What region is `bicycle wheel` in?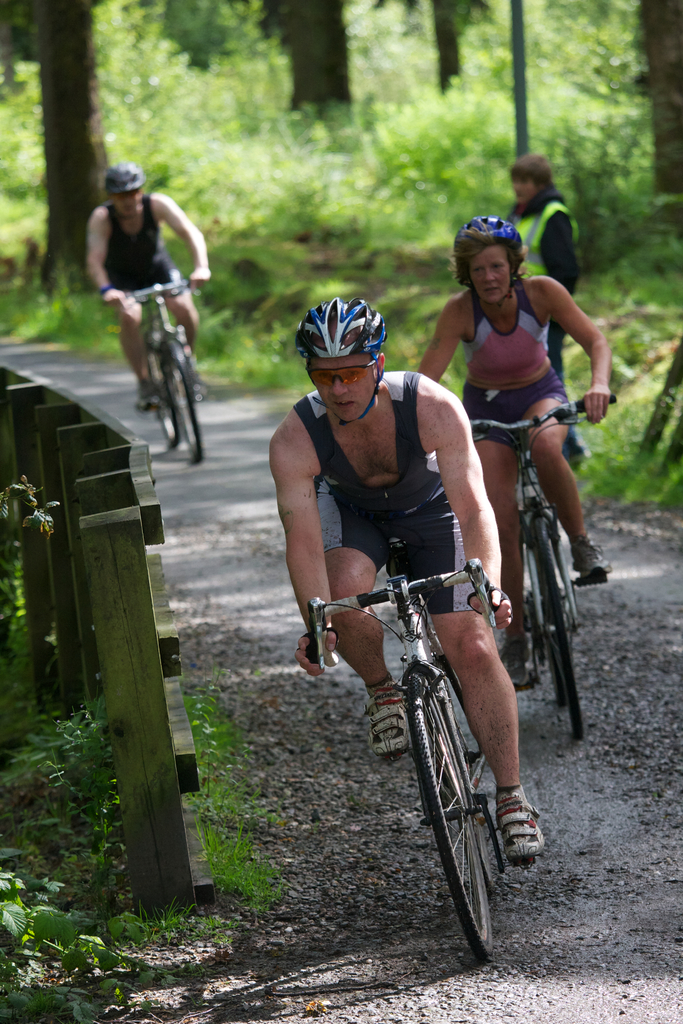
detection(400, 669, 490, 959).
